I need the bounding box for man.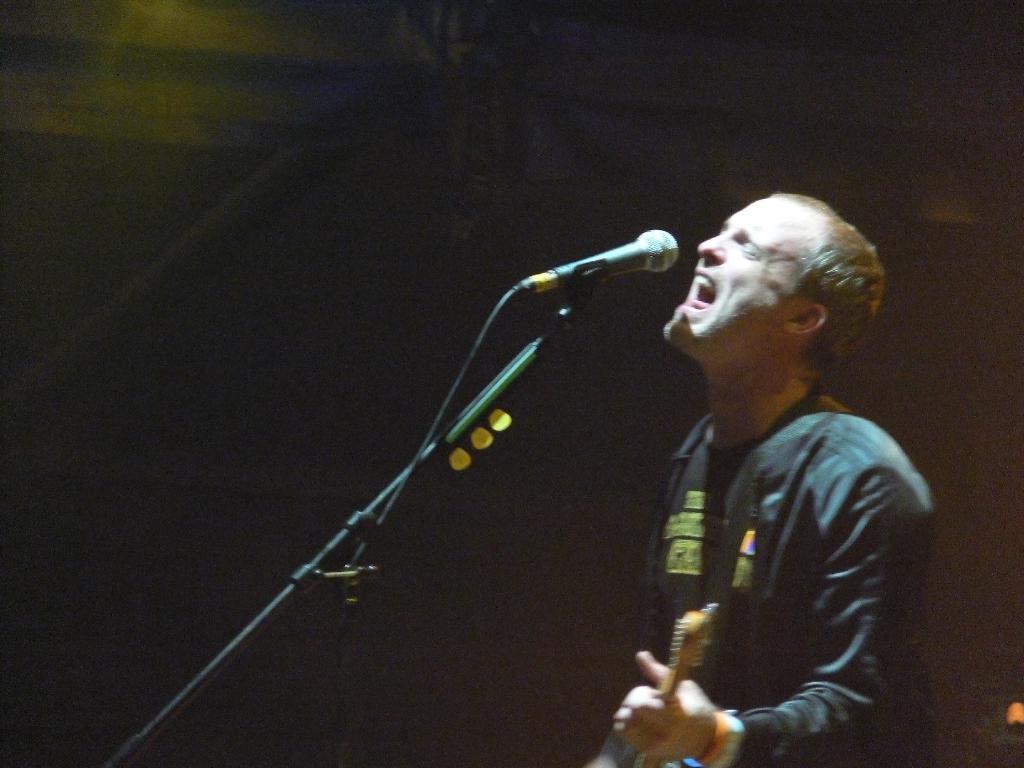
Here it is: <box>586,189,943,739</box>.
